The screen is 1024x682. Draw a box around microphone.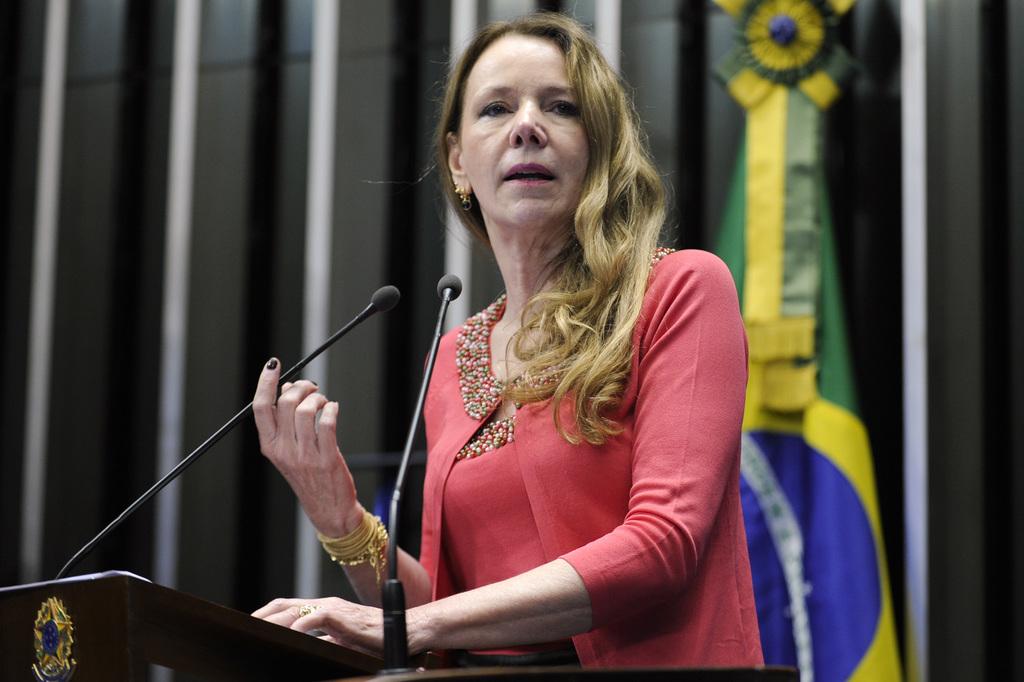
<box>366,285,400,314</box>.
